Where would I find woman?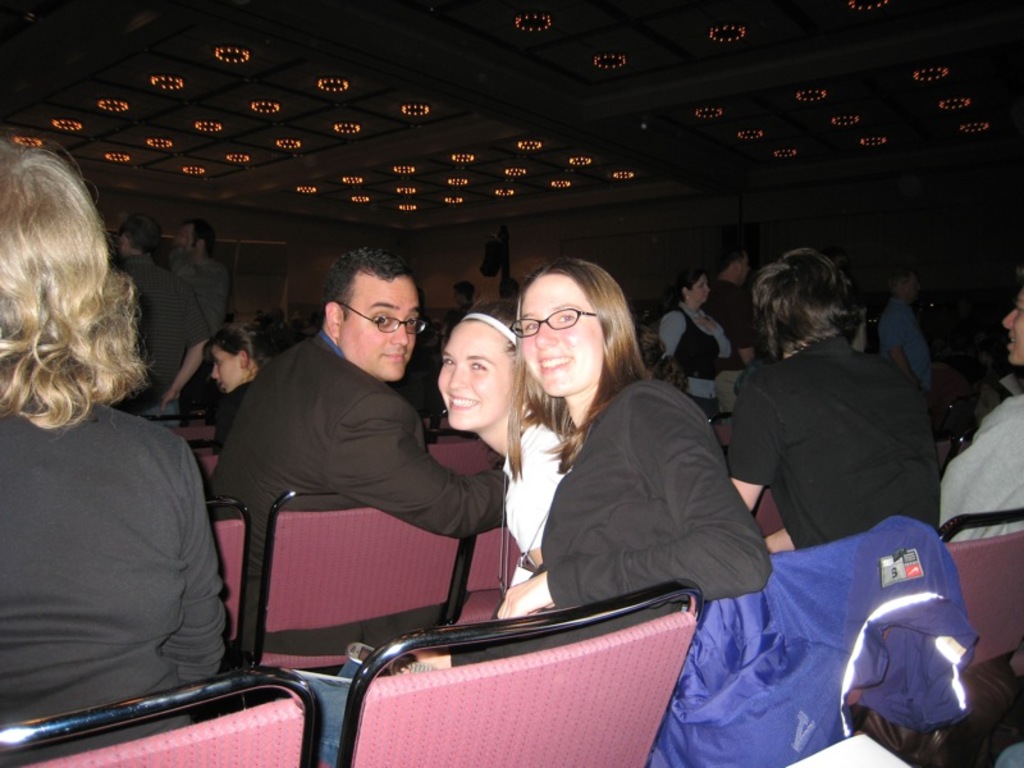
At <box>494,260,750,676</box>.
